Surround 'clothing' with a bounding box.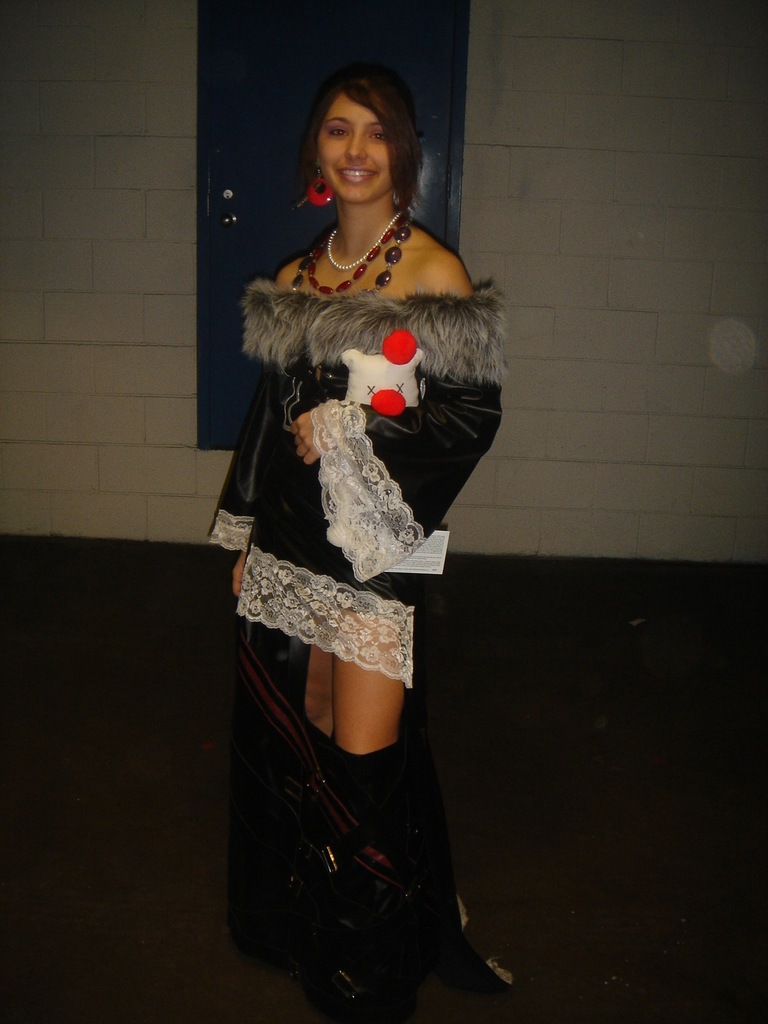
215 343 504 948.
